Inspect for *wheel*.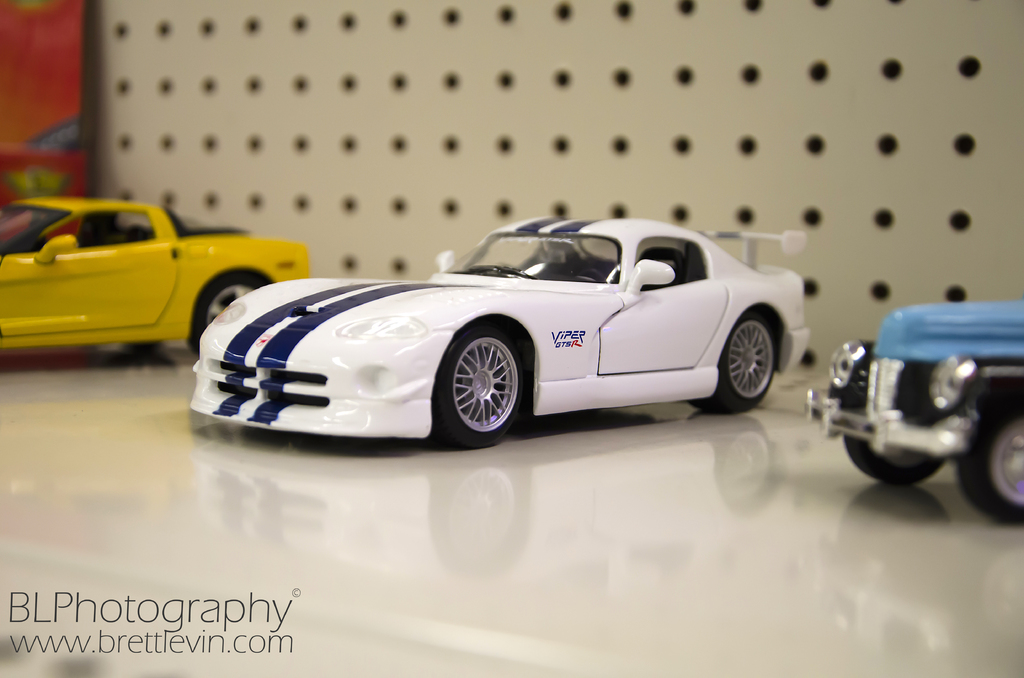
Inspection: 185/271/271/348.
